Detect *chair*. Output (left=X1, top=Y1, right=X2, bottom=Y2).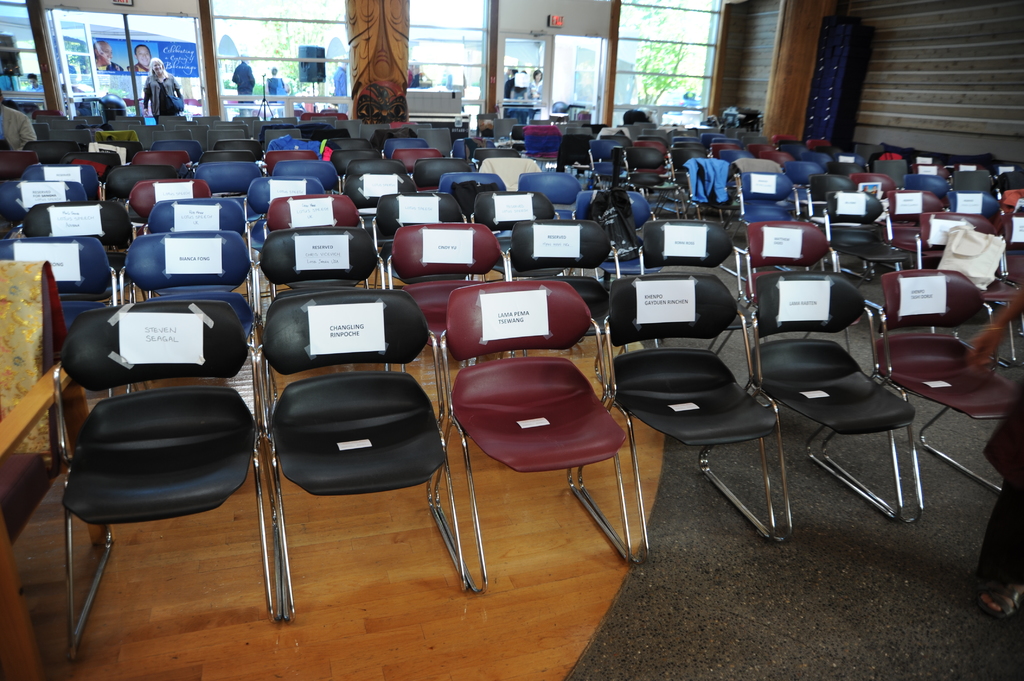
(left=254, top=225, right=392, bottom=424).
